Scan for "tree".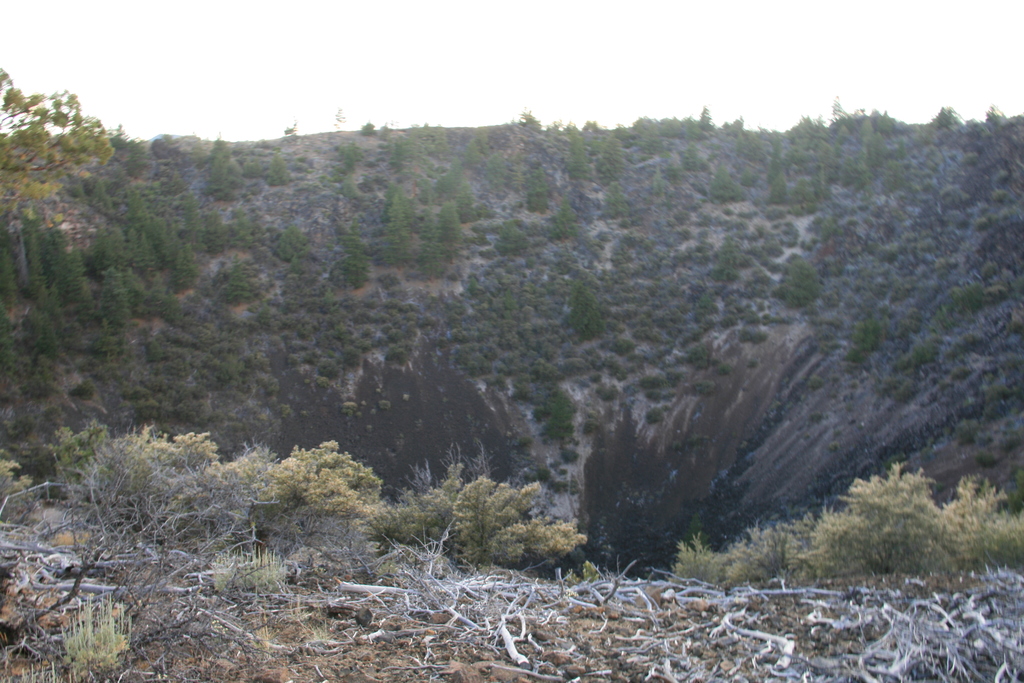
Scan result: left=700, top=102, right=710, bottom=138.
